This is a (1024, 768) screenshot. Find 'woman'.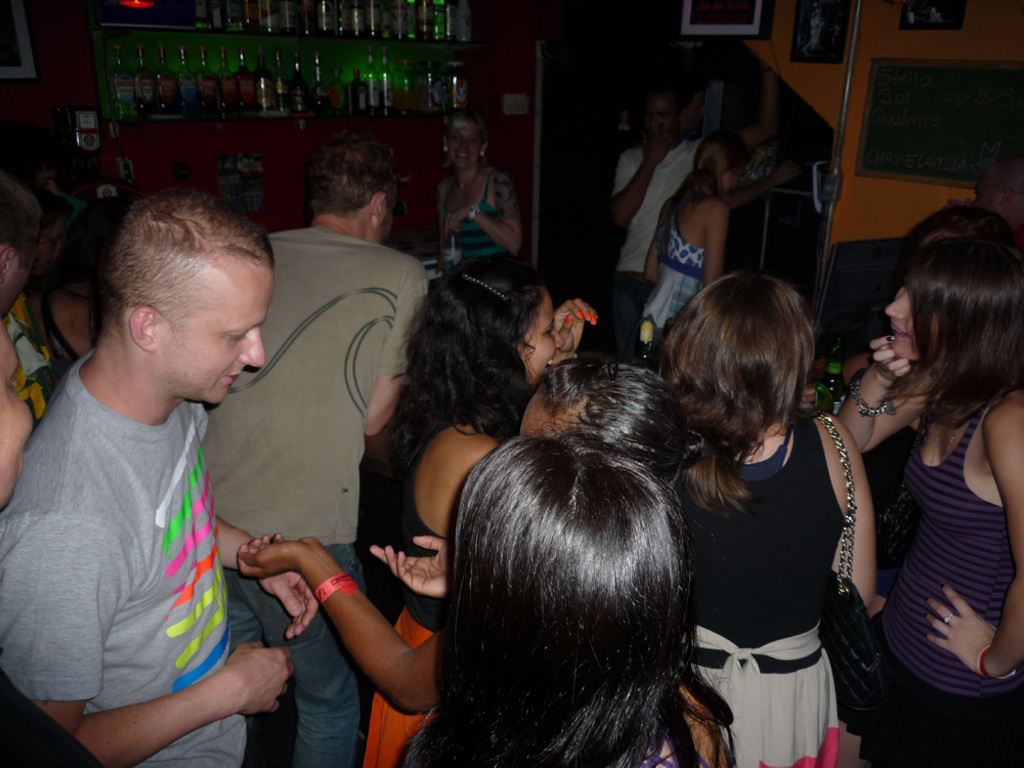
Bounding box: <bbox>345, 255, 609, 767</bbox>.
